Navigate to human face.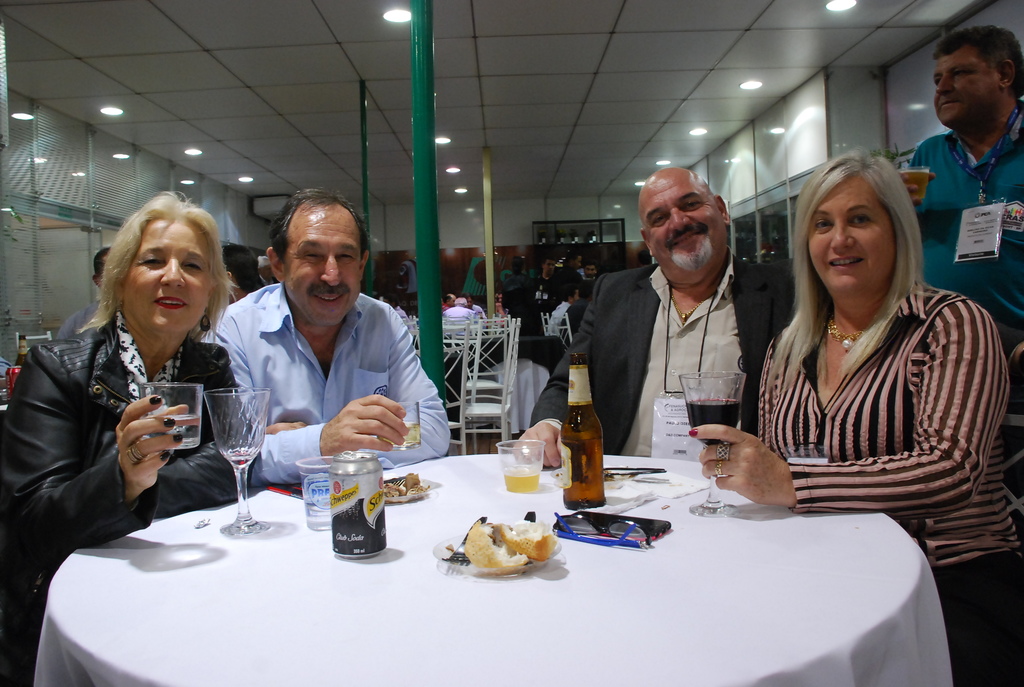
Navigation target: <region>808, 173, 899, 290</region>.
